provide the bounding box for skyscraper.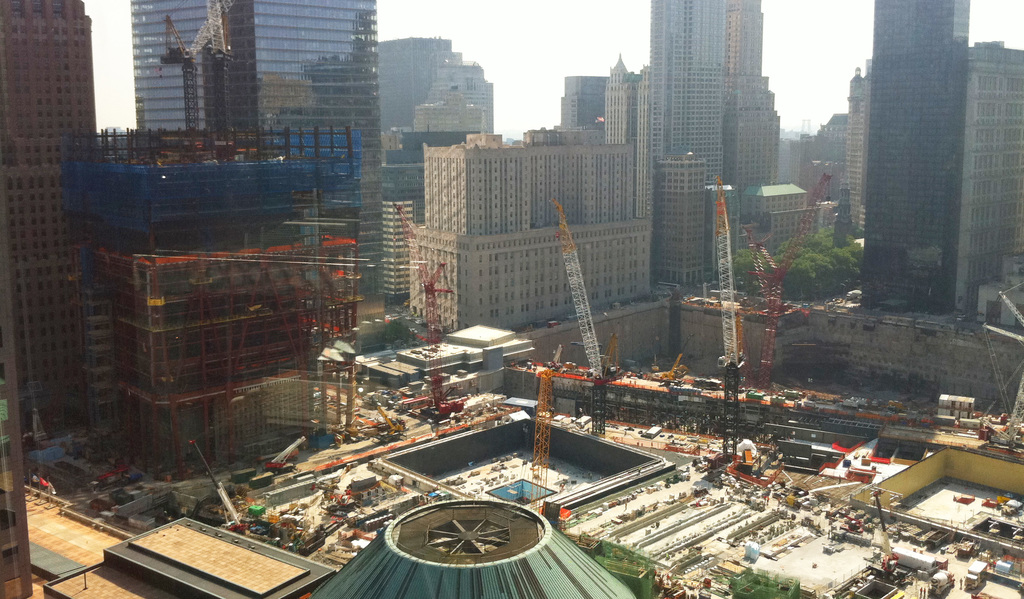
crop(853, 0, 974, 316).
